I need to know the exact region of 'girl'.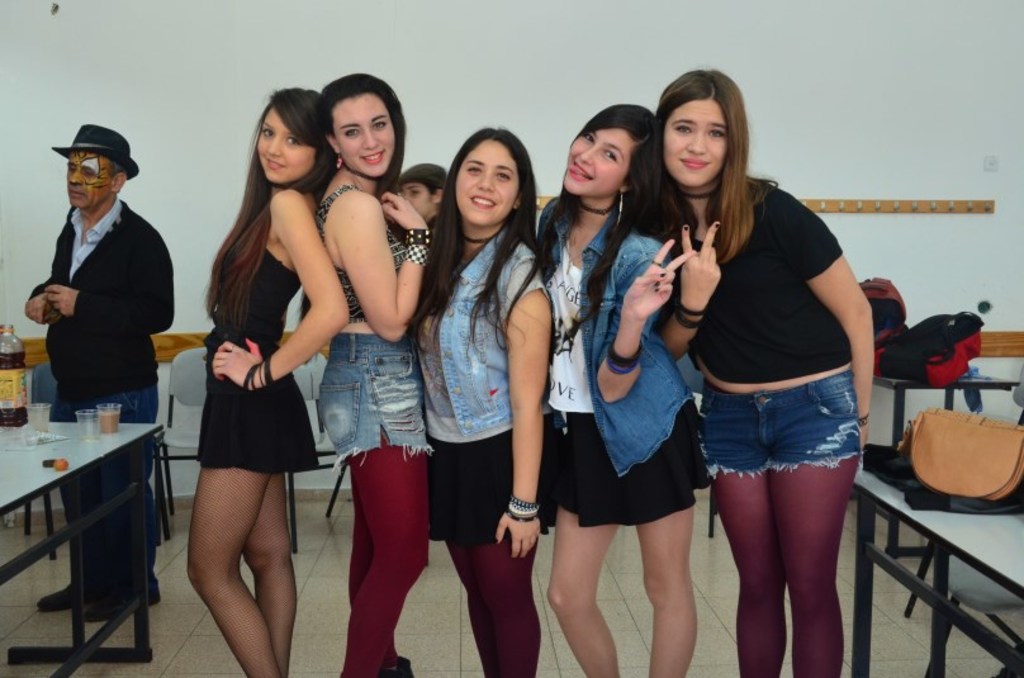
Region: {"x1": 417, "y1": 101, "x2": 558, "y2": 677}.
